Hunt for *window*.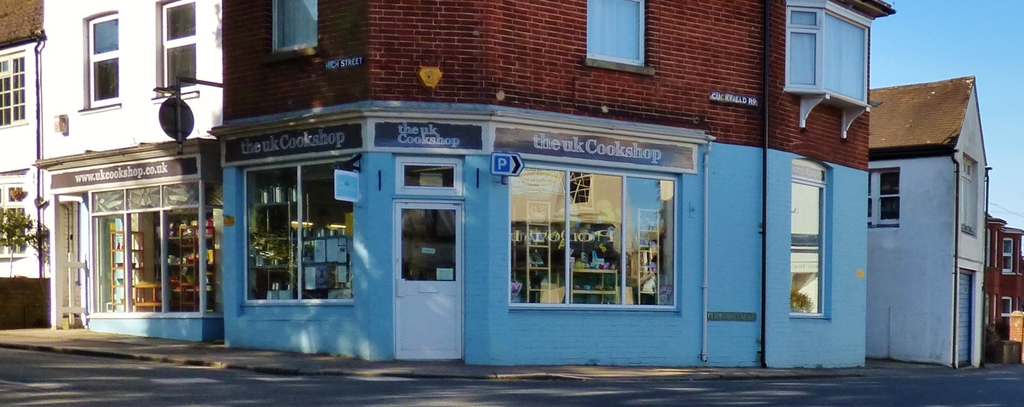
Hunted down at select_region(86, 13, 116, 109).
